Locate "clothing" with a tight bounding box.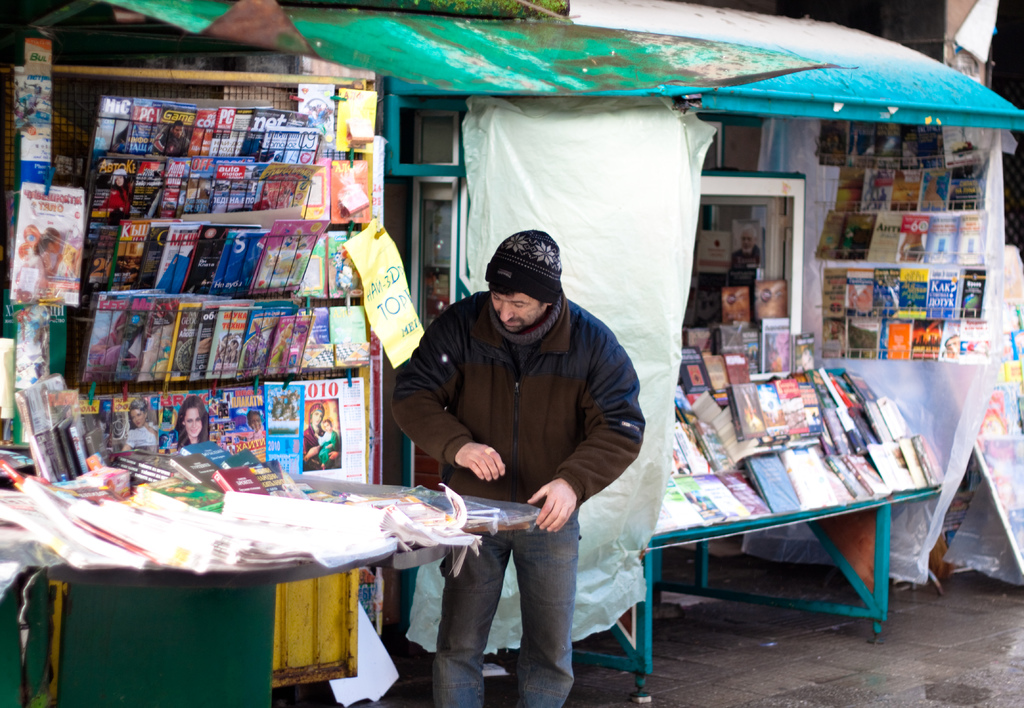
x1=301, y1=424, x2=317, y2=468.
